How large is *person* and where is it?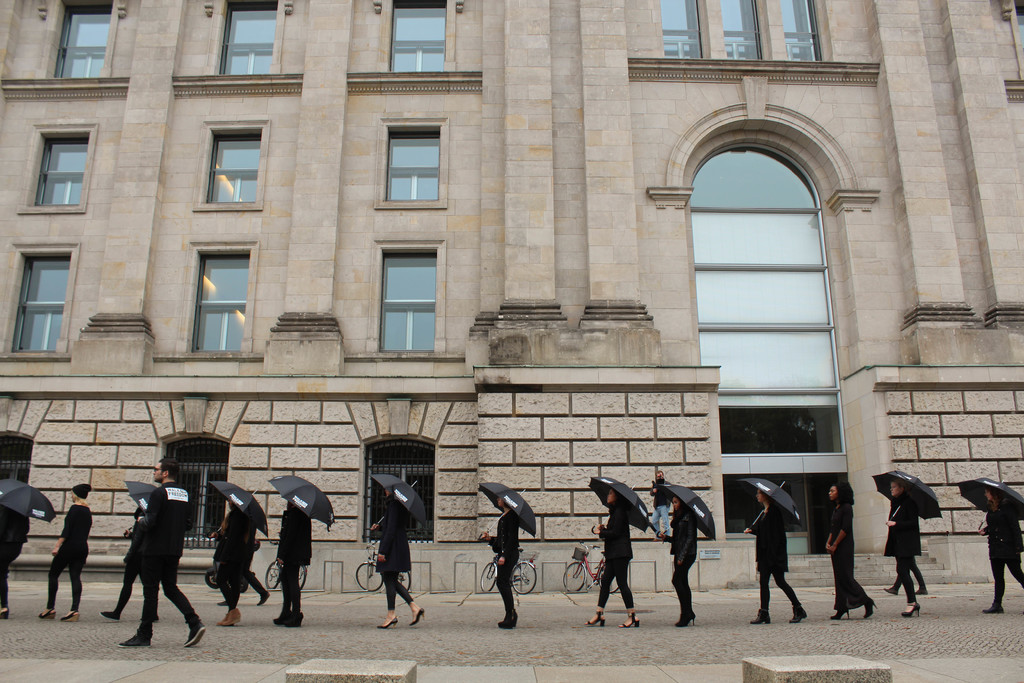
Bounding box: left=216, top=499, right=253, bottom=627.
